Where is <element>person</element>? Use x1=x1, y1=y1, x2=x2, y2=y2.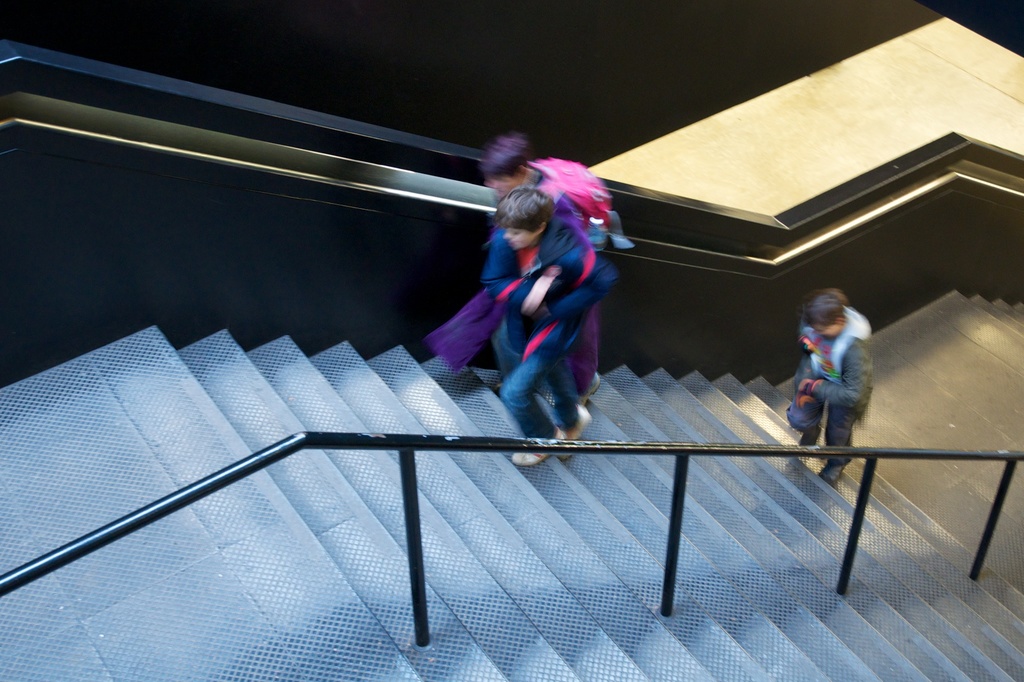
x1=779, y1=287, x2=884, y2=487.
